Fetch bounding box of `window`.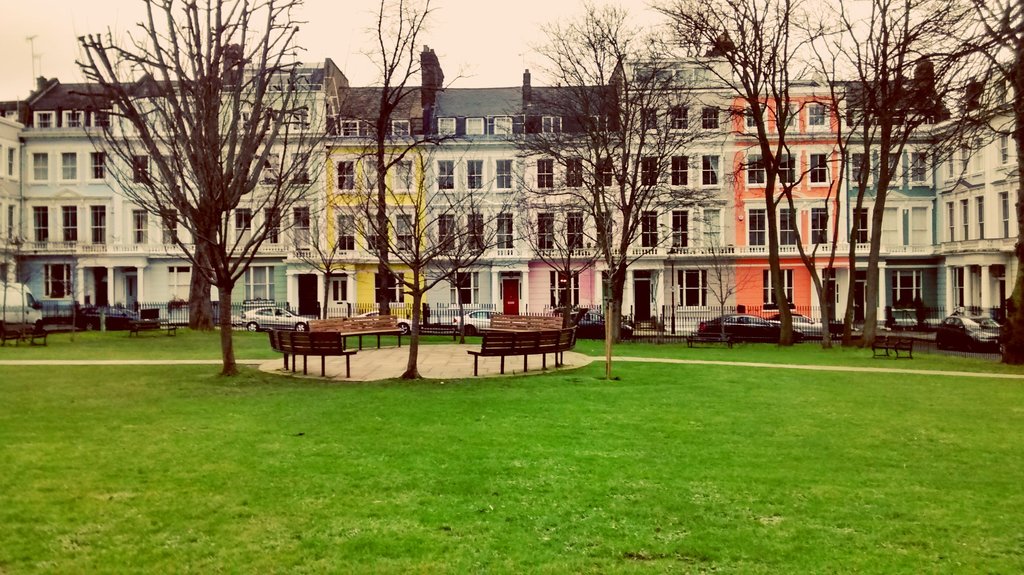
Bbox: crop(331, 279, 348, 305).
